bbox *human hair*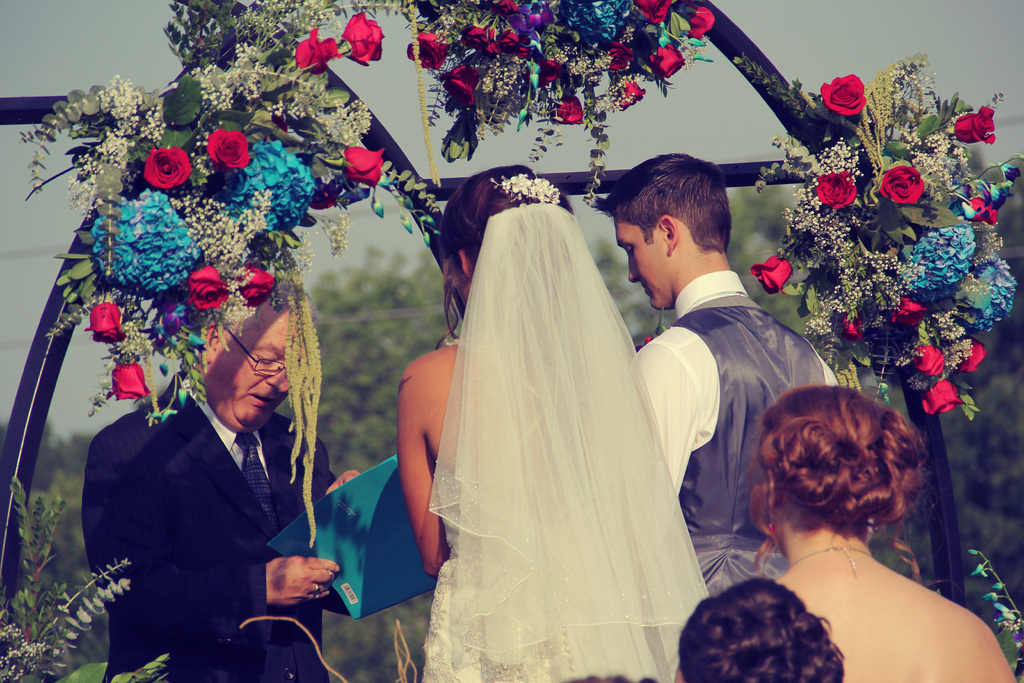
213/277/326/339
